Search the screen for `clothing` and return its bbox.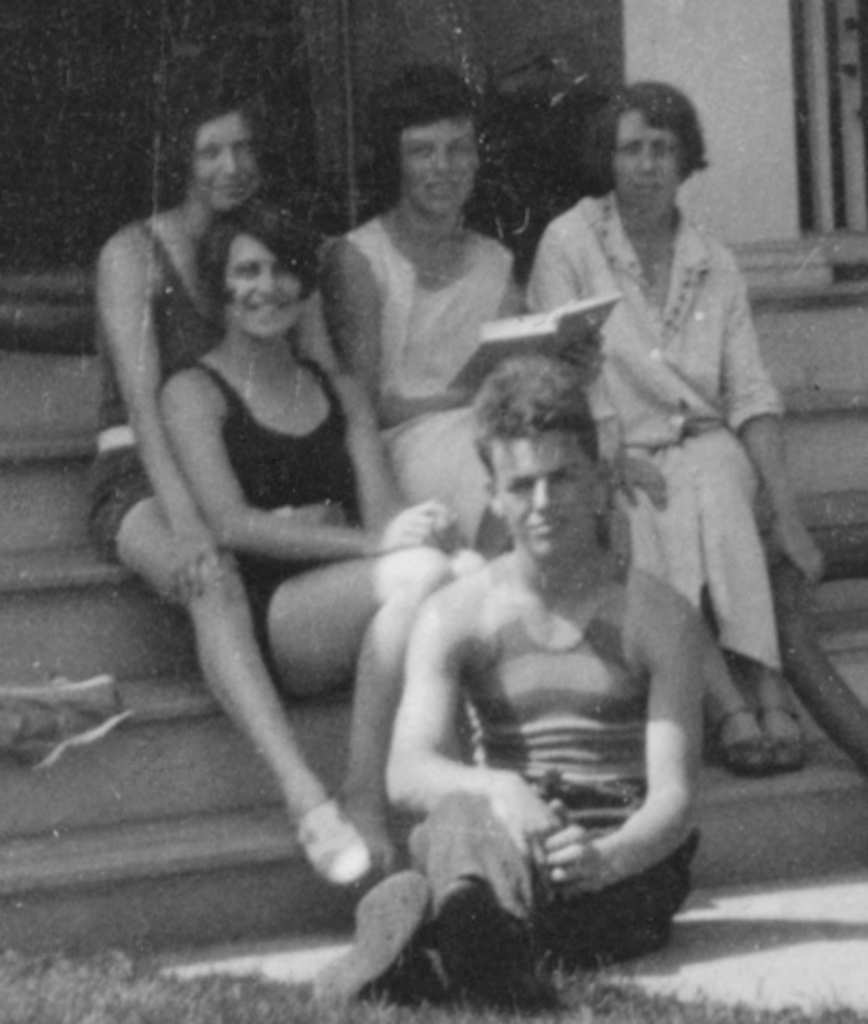
Found: {"x1": 333, "y1": 213, "x2": 565, "y2": 550}.
